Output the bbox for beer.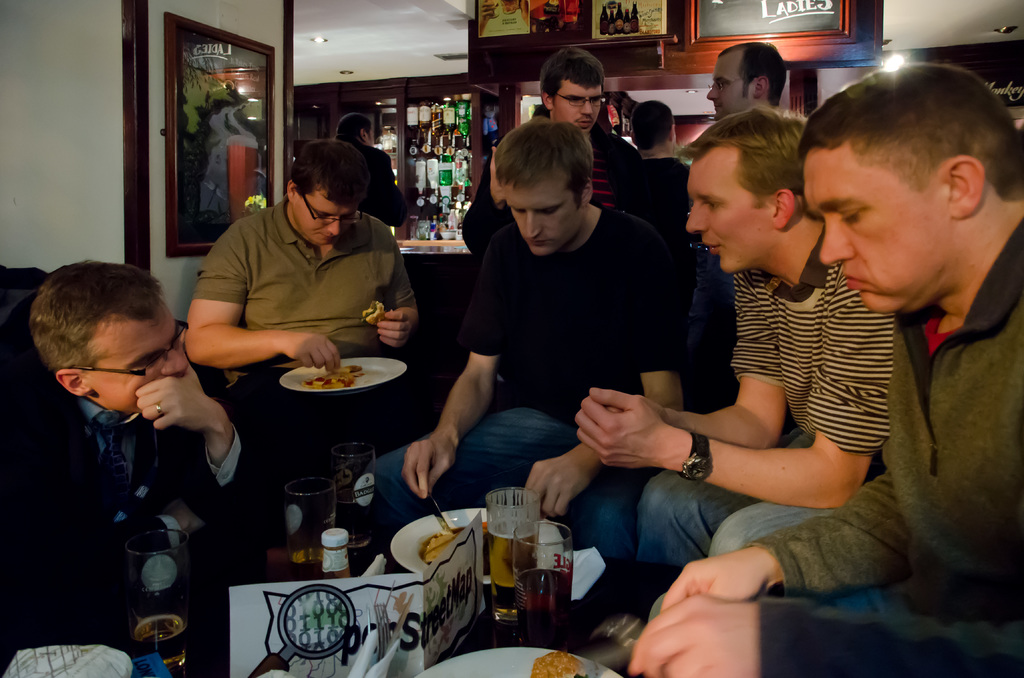
BBox(127, 607, 184, 677).
